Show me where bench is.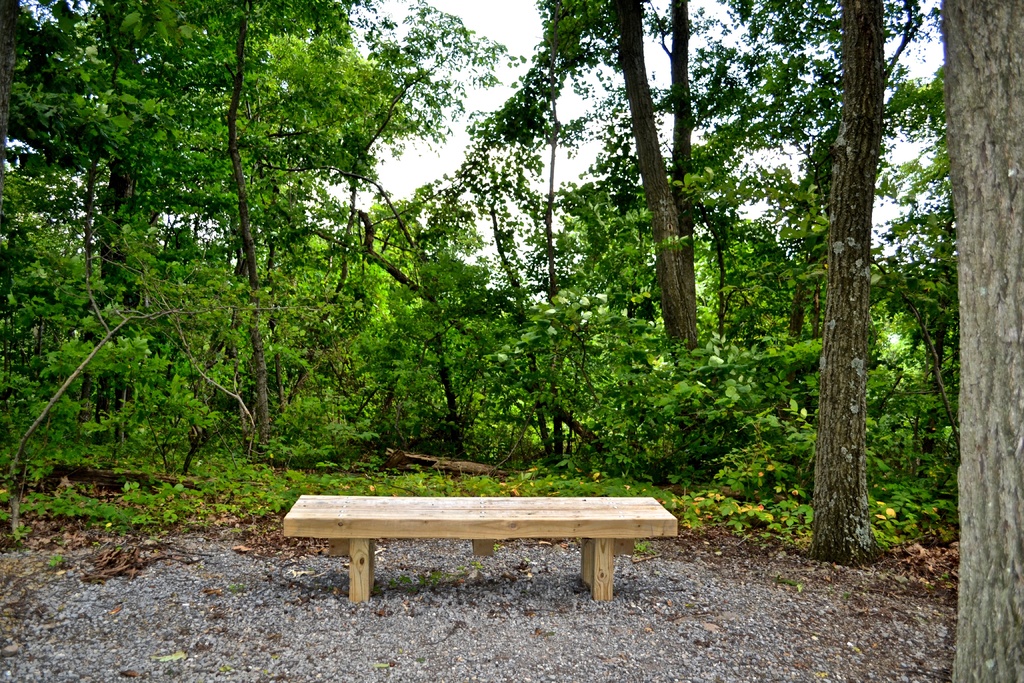
bench is at <region>294, 505, 688, 615</region>.
